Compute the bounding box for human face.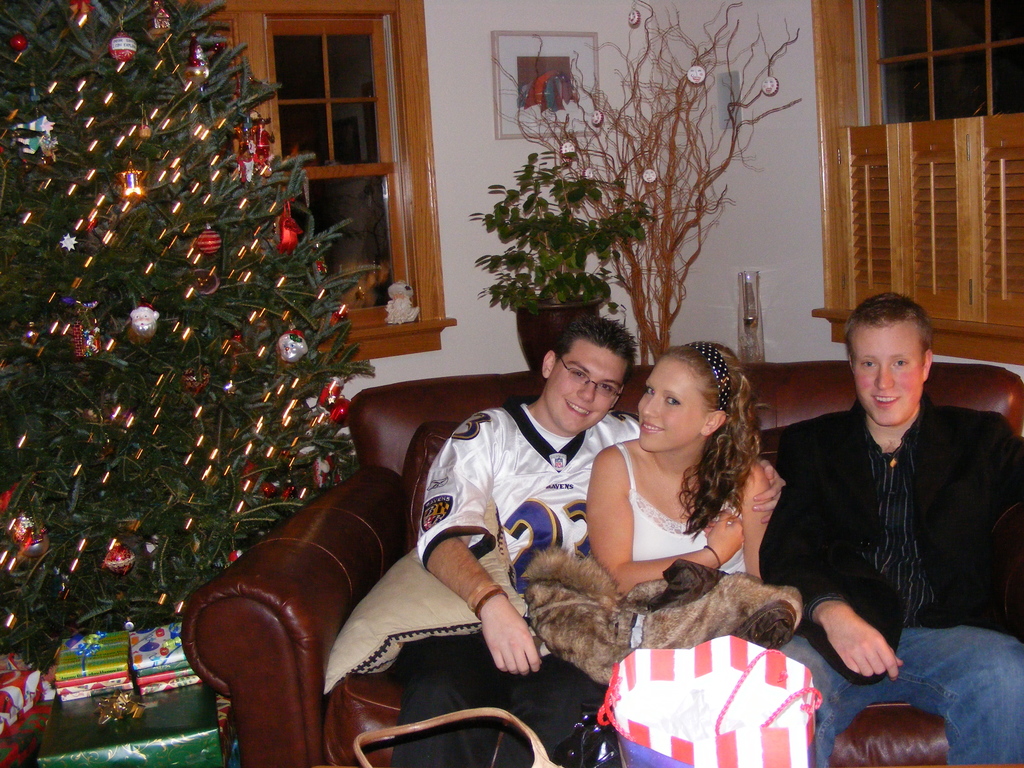
540,335,625,433.
